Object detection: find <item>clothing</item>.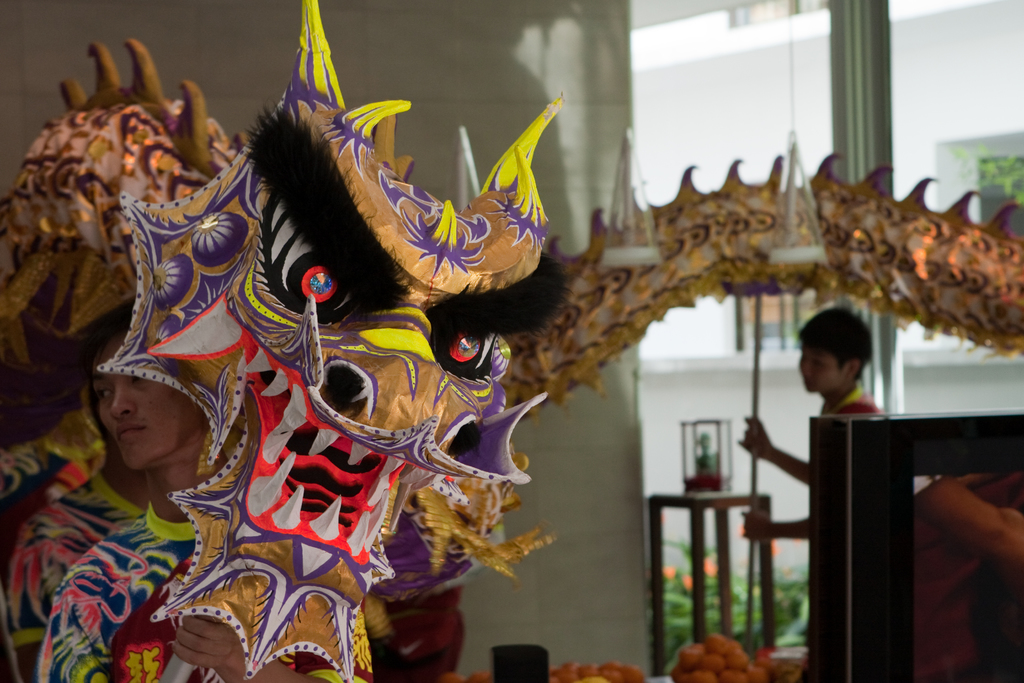
pyautogui.locateOnScreen(38, 501, 372, 682).
